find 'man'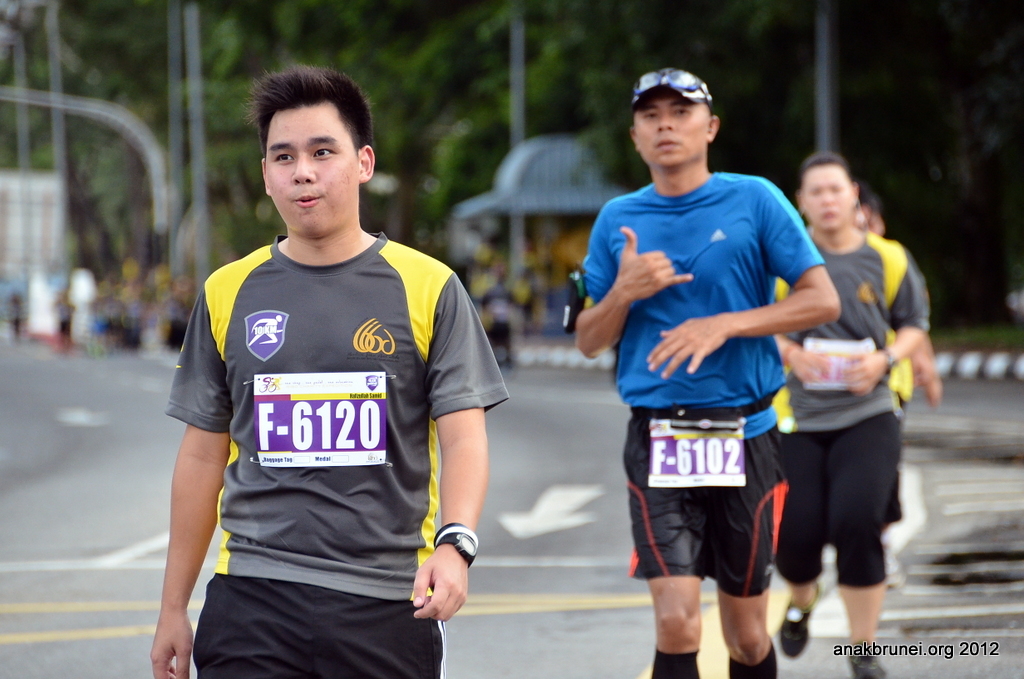
(x1=561, y1=68, x2=837, y2=678)
